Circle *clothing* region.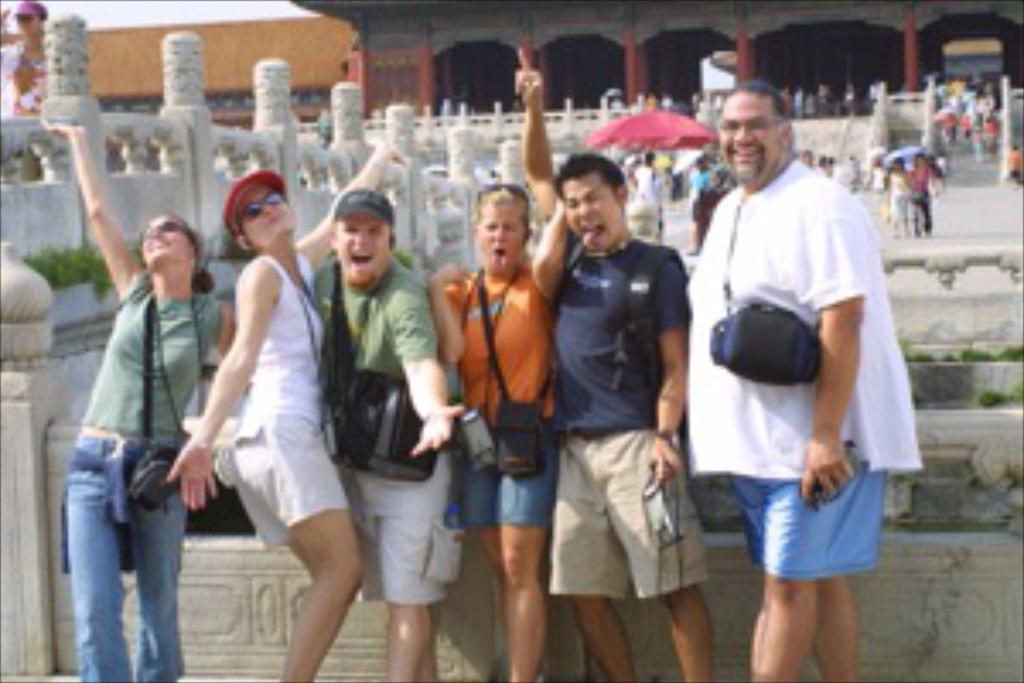
Region: select_region(324, 273, 447, 584).
